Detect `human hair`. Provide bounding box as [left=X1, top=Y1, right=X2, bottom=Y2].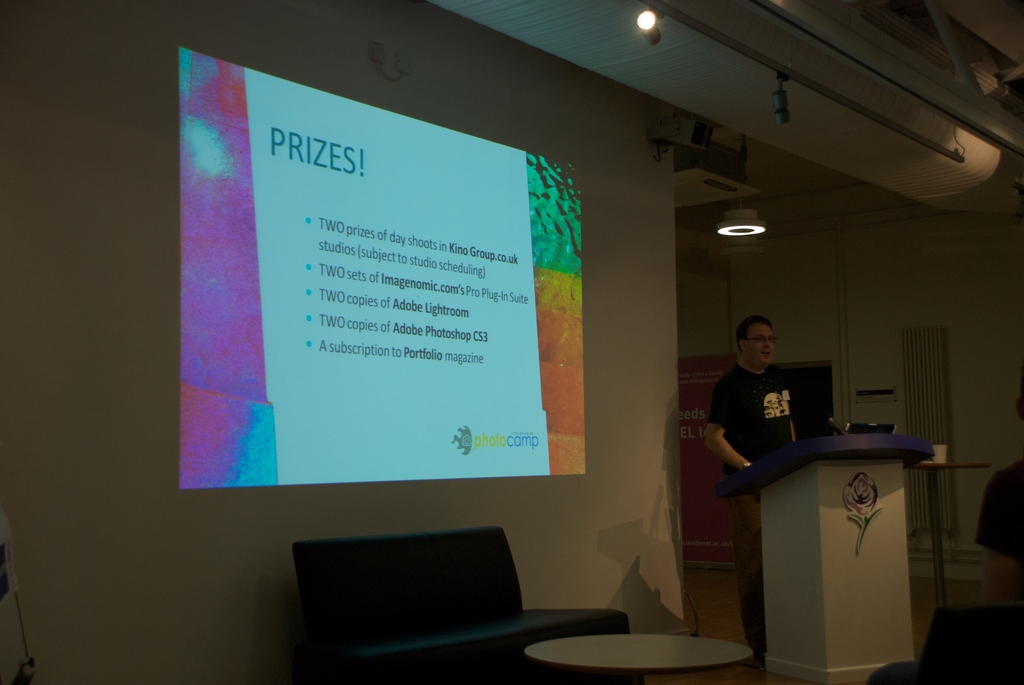
[left=737, top=311, right=771, bottom=352].
